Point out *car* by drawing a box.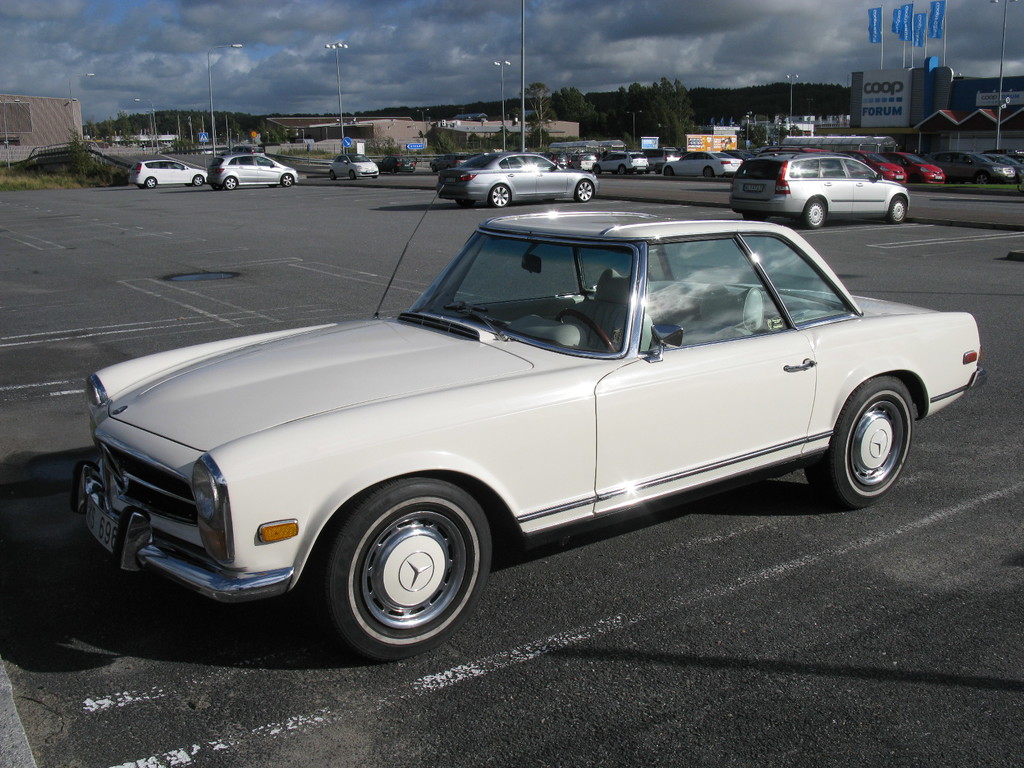
select_region(439, 149, 598, 204).
